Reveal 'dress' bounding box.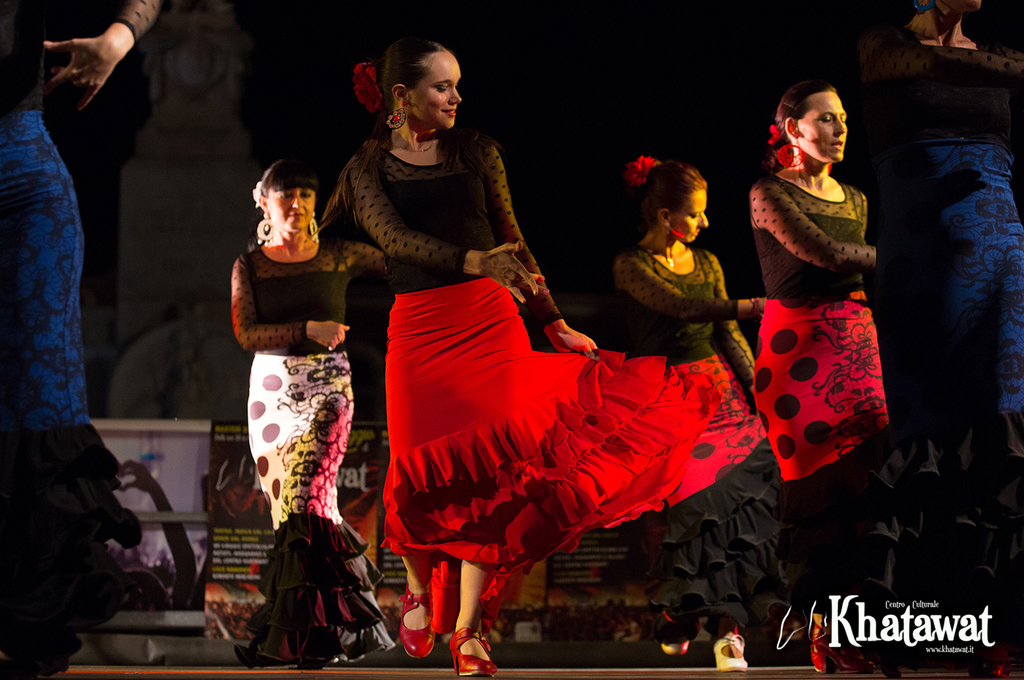
Revealed: <bbox>233, 243, 400, 669</bbox>.
